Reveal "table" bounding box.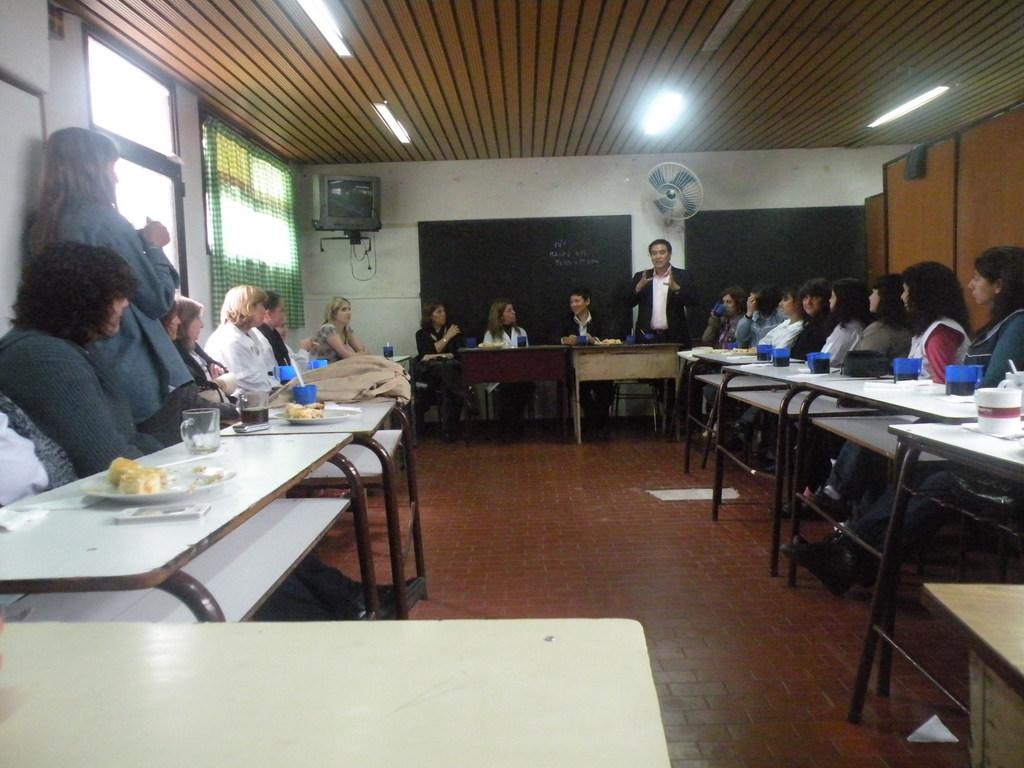
Revealed: (221, 403, 430, 616).
